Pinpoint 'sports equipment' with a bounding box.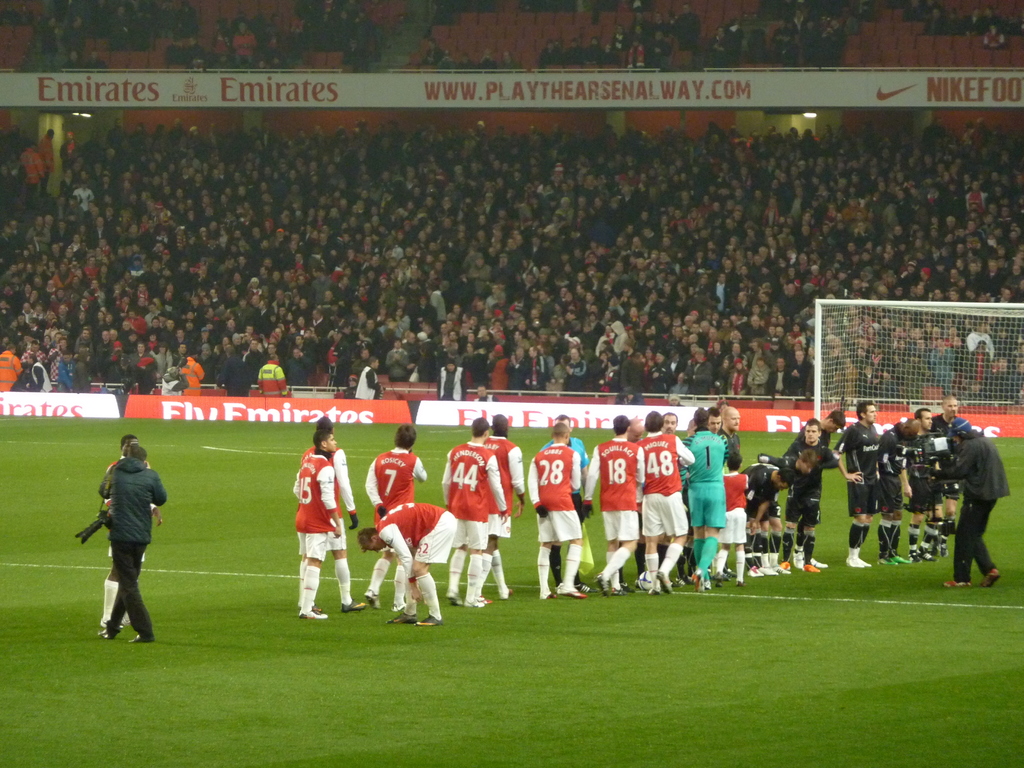
BBox(99, 618, 131, 627).
